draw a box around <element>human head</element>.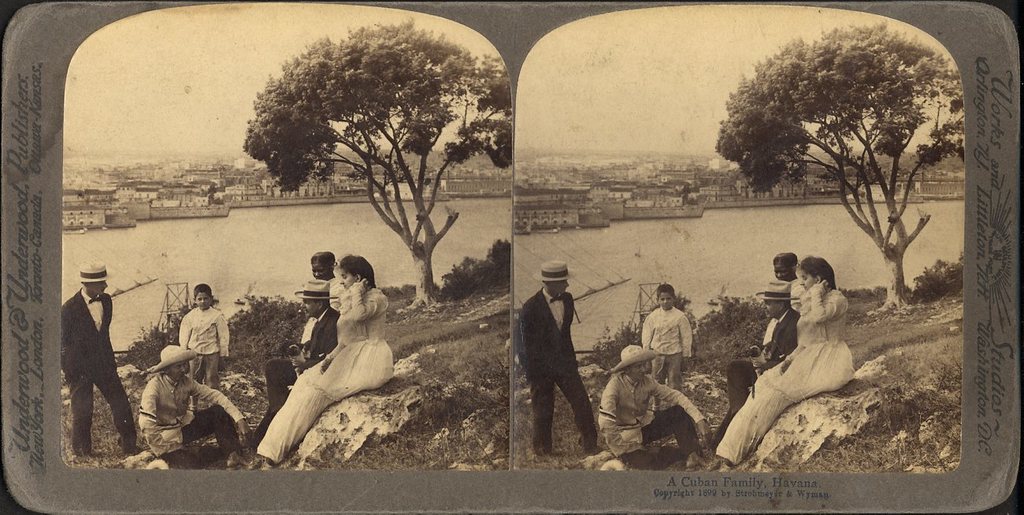
bbox(300, 285, 333, 317).
